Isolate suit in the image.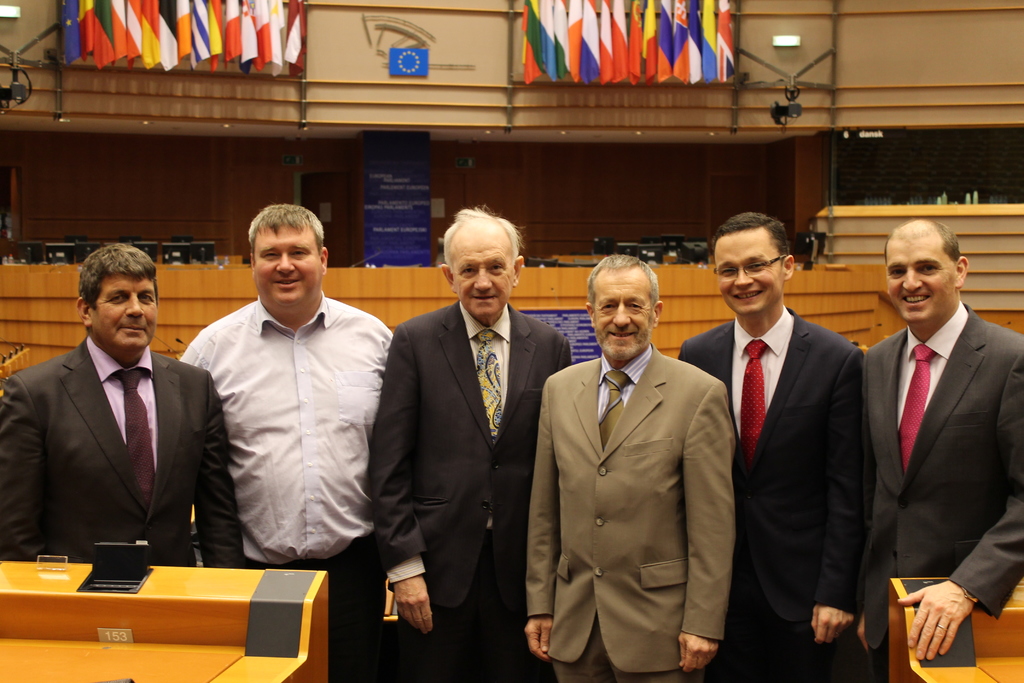
Isolated region: [left=678, top=306, right=878, bottom=682].
